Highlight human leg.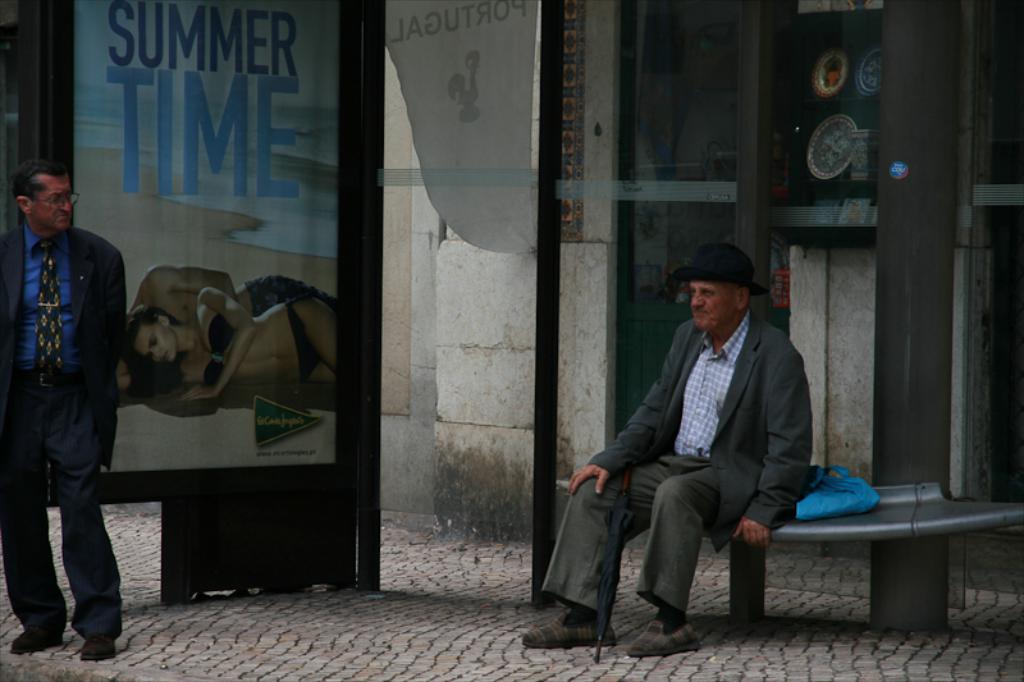
Highlighted region: (520, 447, 681, 651).
